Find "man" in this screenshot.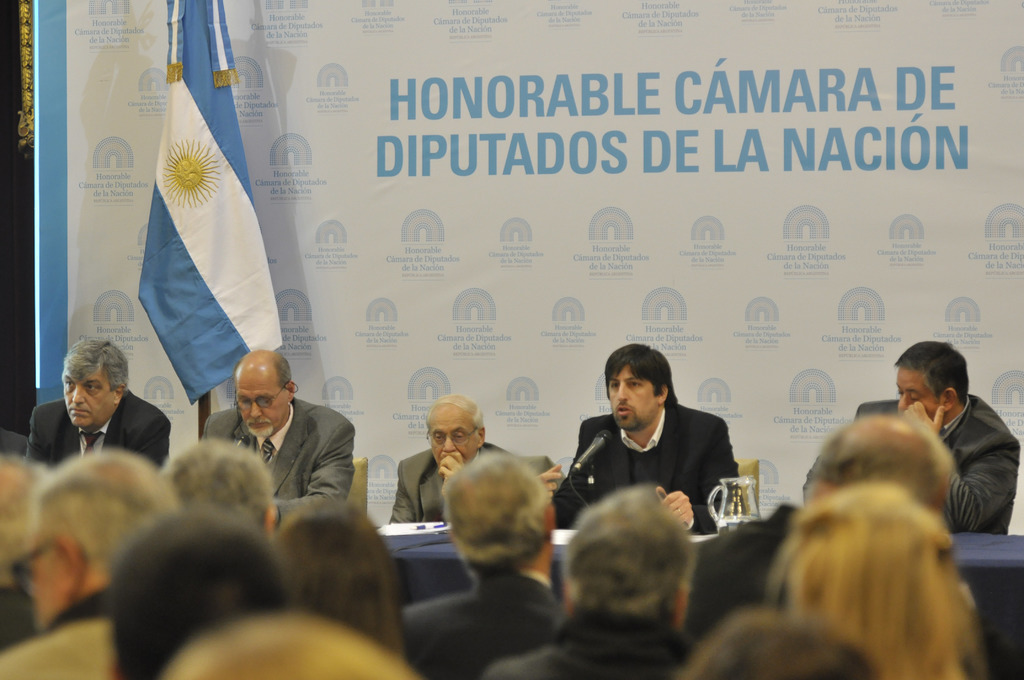
The bounding box for "man" is l=6, t=448, r=190, b=679.
